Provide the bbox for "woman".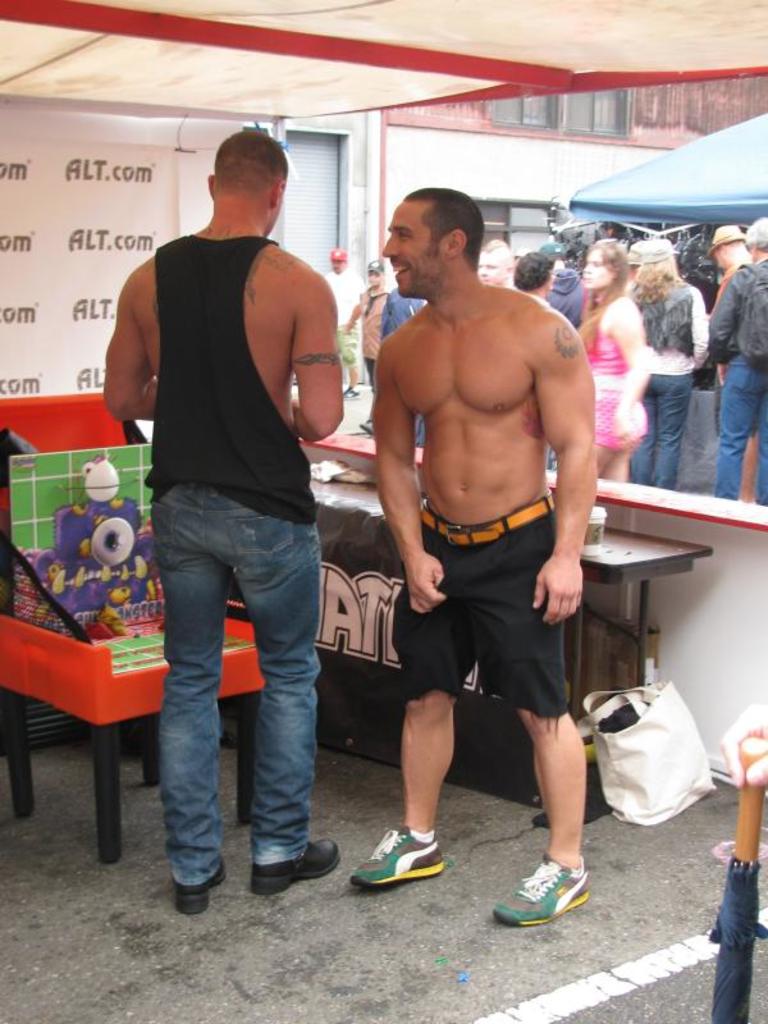
579,236,645,479.
